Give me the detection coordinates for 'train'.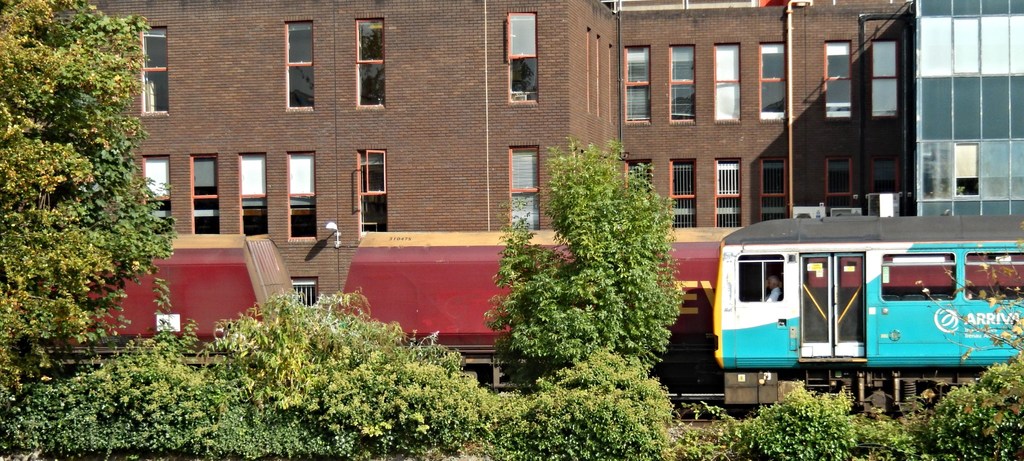
[left=712, top=213, right=1021, bottom=411].
